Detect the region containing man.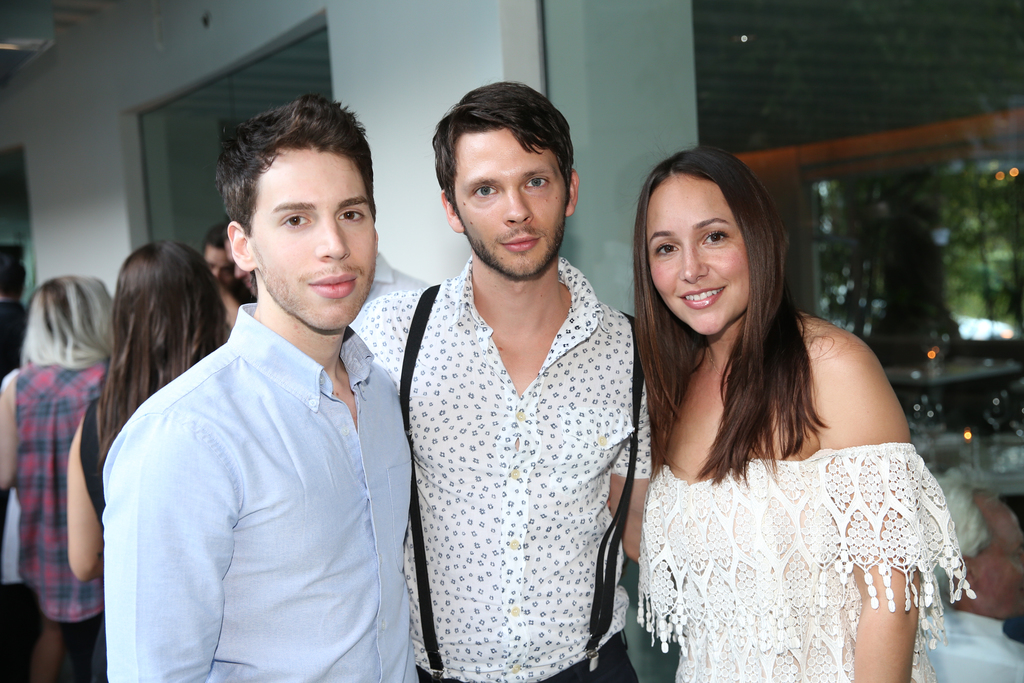
box(95, 99, 445, 682).
